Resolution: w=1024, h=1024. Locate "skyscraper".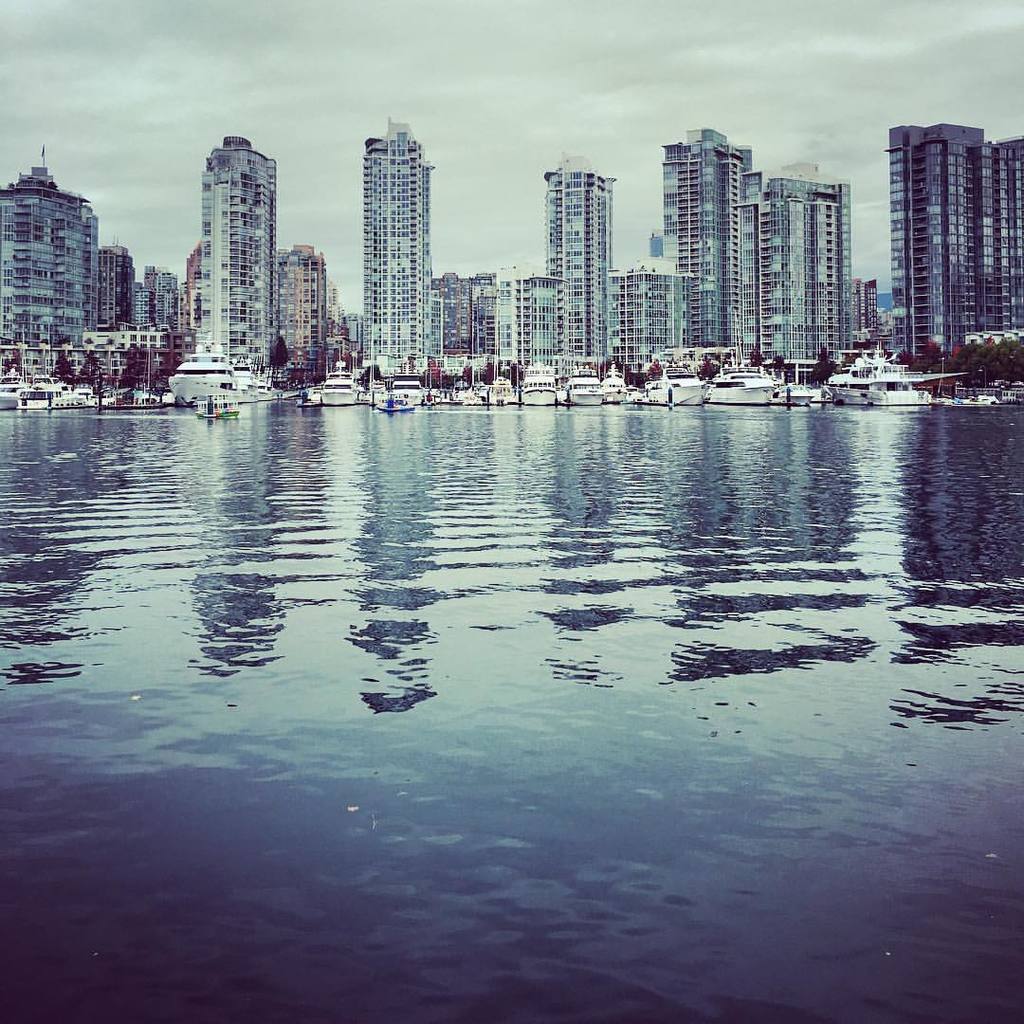
l=282, t=244, r=324, b=378.
